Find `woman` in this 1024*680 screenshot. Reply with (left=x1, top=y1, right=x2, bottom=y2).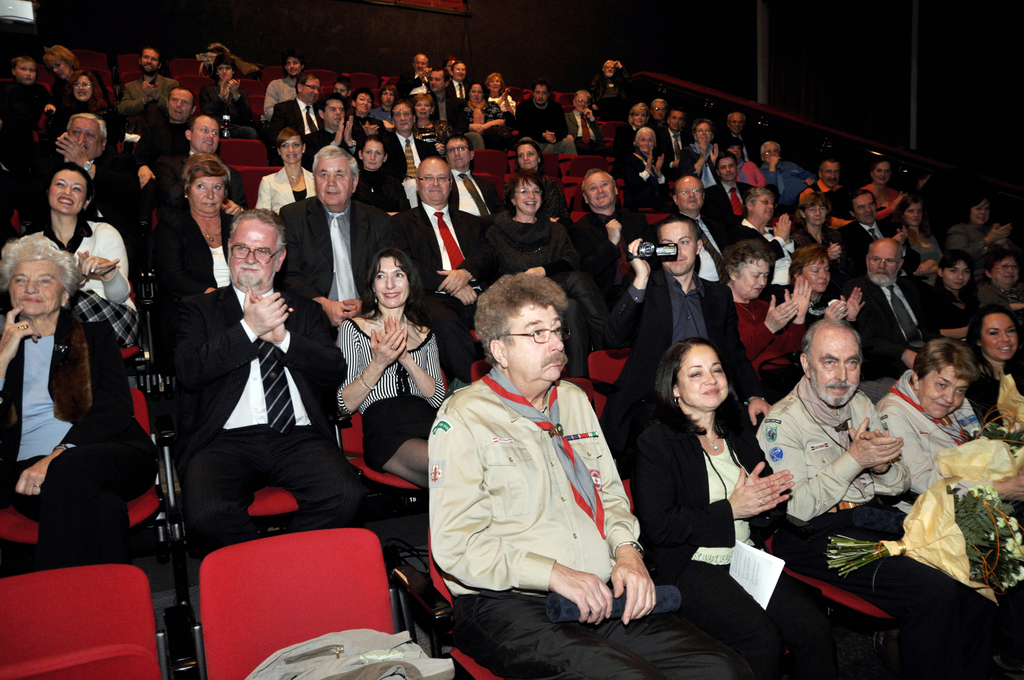
(left=414, top=93, right=449, bottom=145).
